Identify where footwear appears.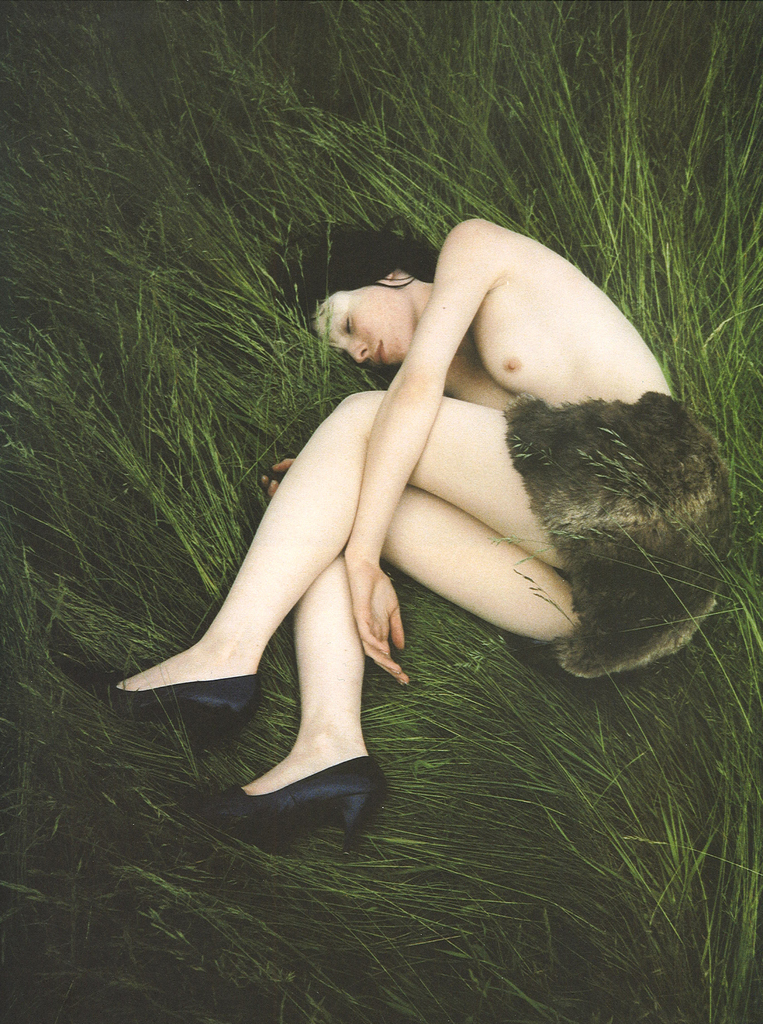
Appears at select_region(215, 756, 382, 846).
